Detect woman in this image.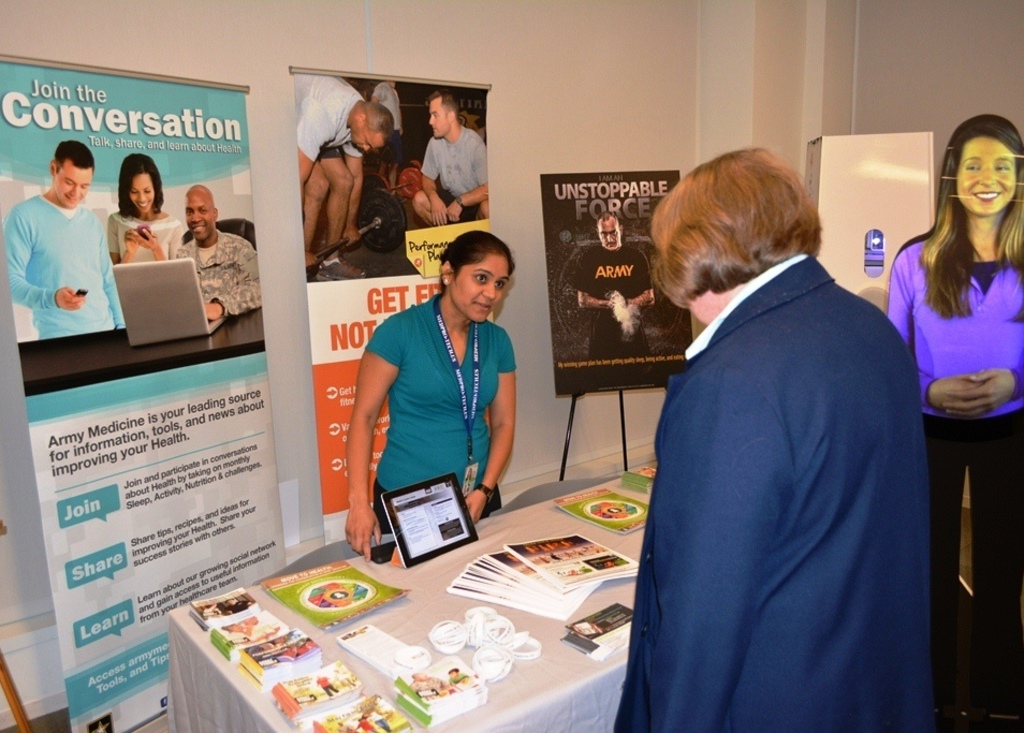
Detection: locate(887, 113, 1023, 732).
